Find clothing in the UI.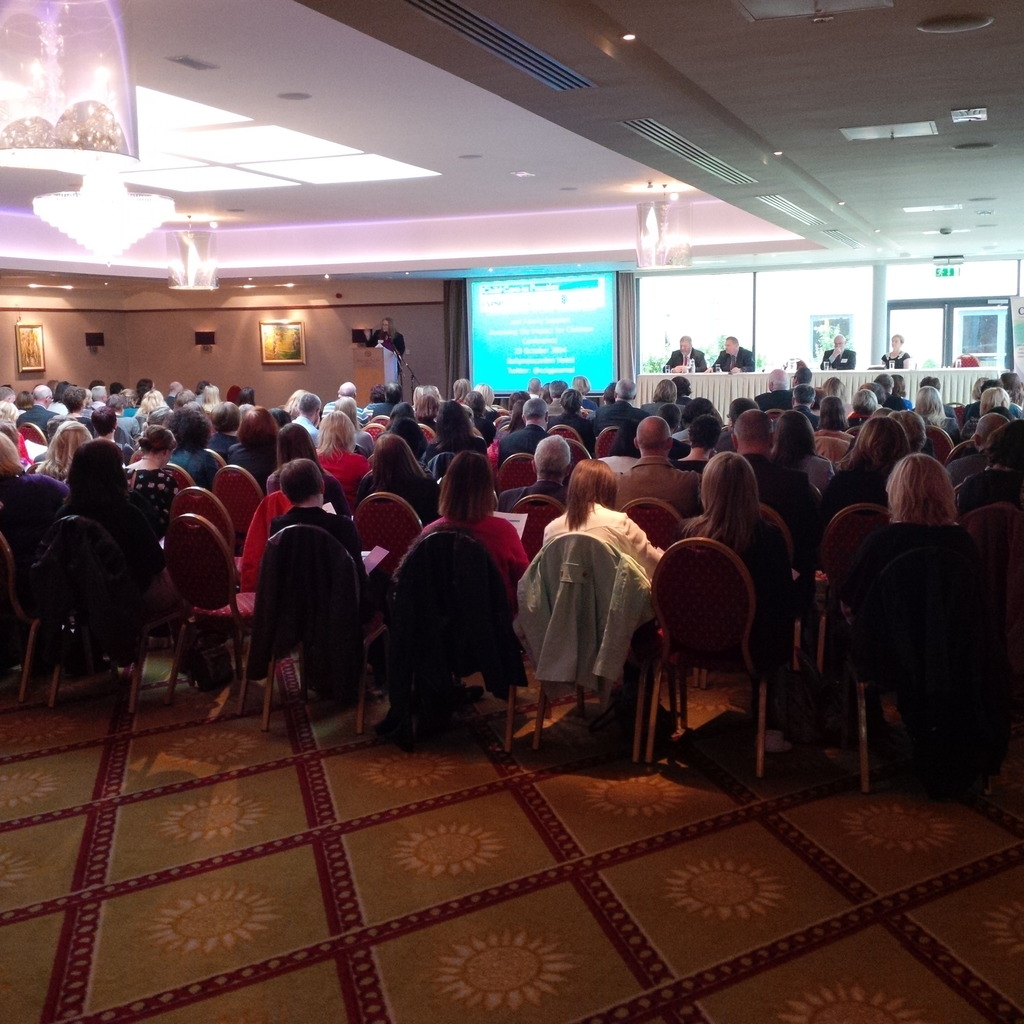
UI element at pyautogui.locateOnScreen(122, 459, 180, 522).
